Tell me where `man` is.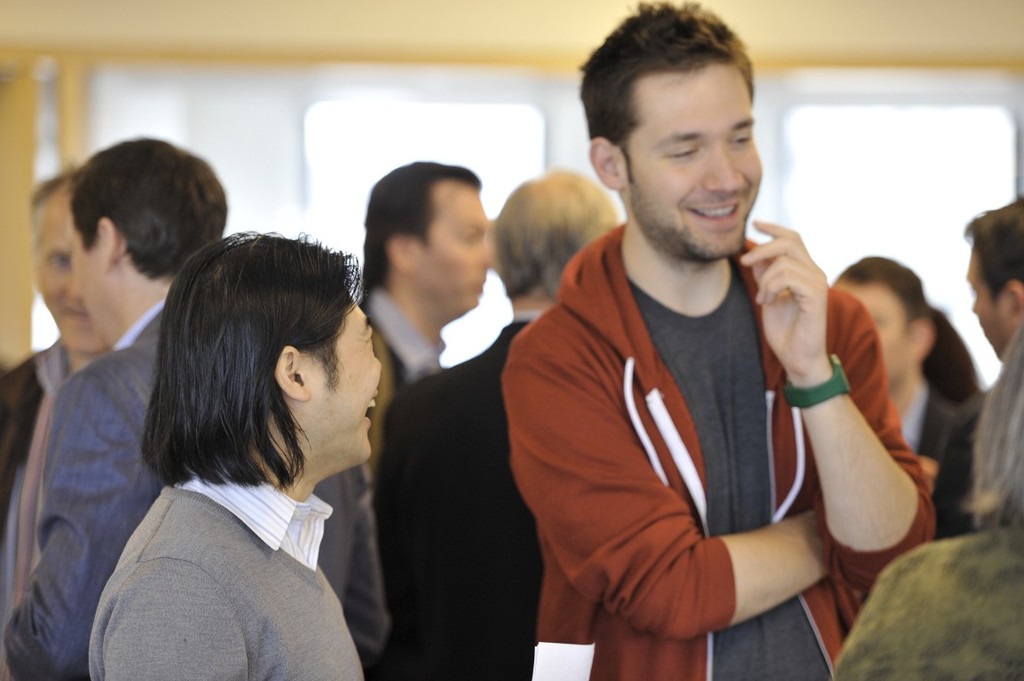
`man` is at Rect(0, 169, 117, 622).
